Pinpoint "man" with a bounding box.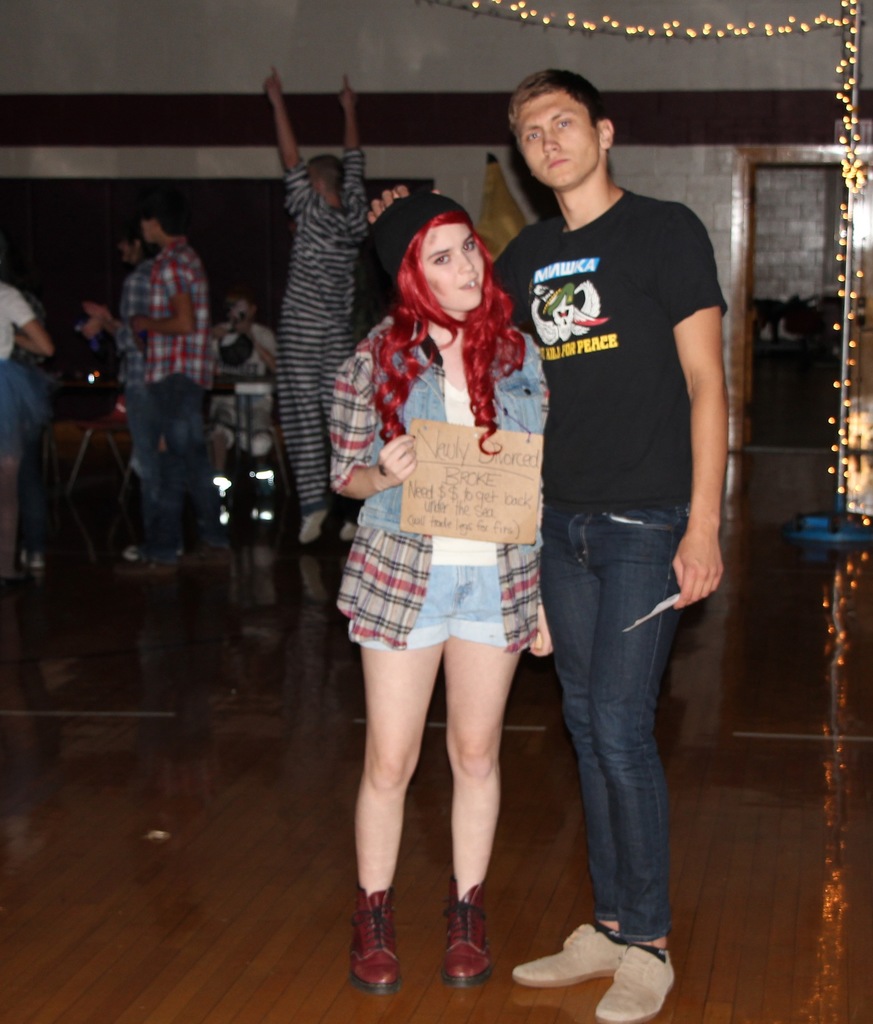
248:70:353:552.
